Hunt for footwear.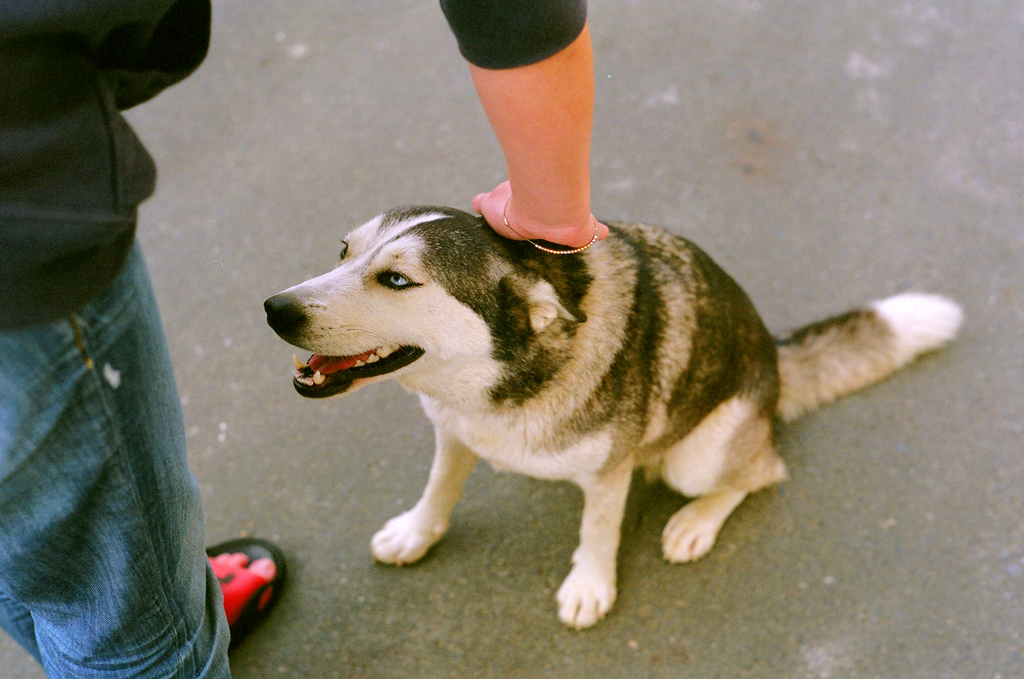
Hunted down at crop(201, 537, 284, 656).
